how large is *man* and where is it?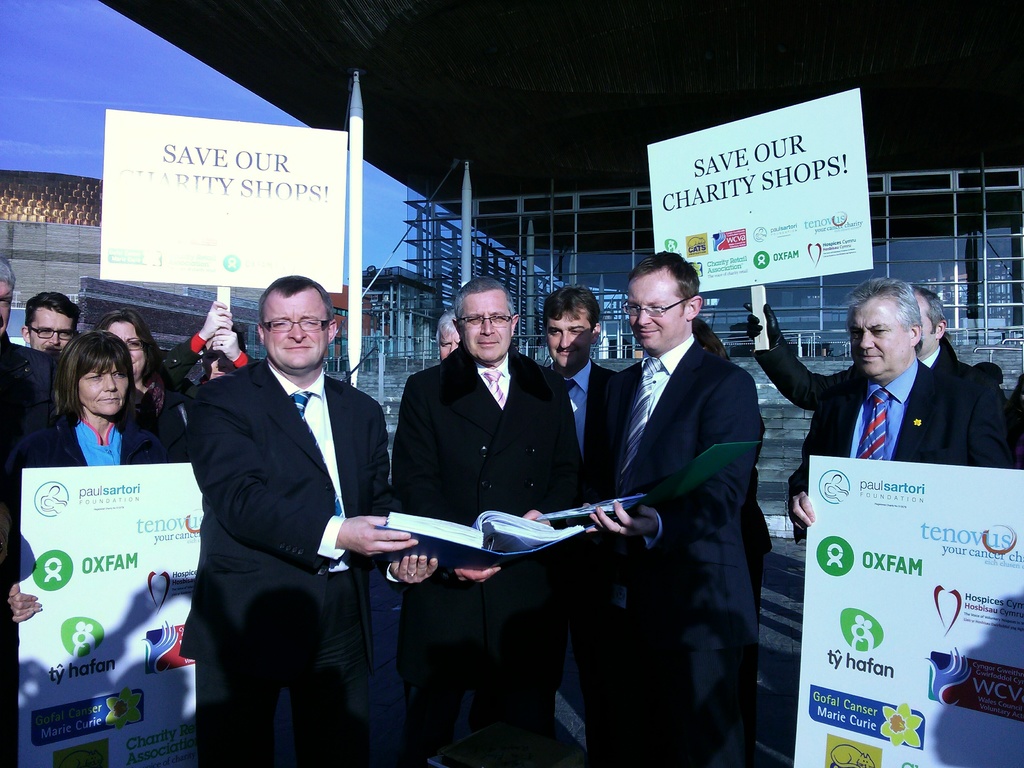
Bounding box: <region>525, 241, 761, 767</region>.
